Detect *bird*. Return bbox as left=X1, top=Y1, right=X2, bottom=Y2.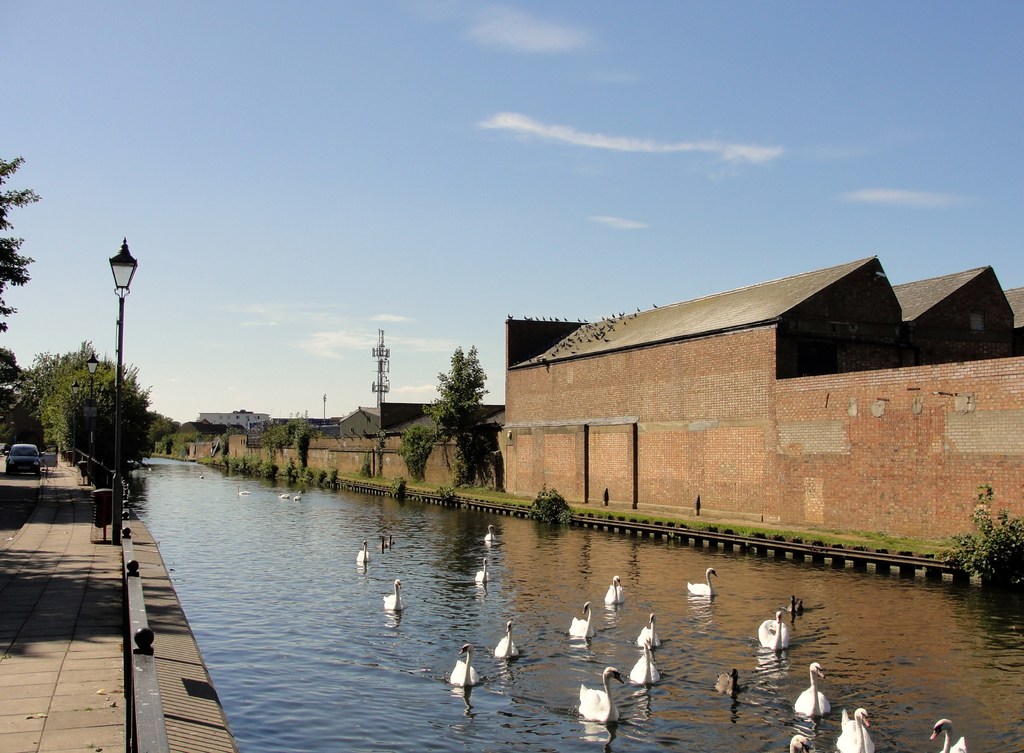
left=753, top=611, right=796, bottom=658.
